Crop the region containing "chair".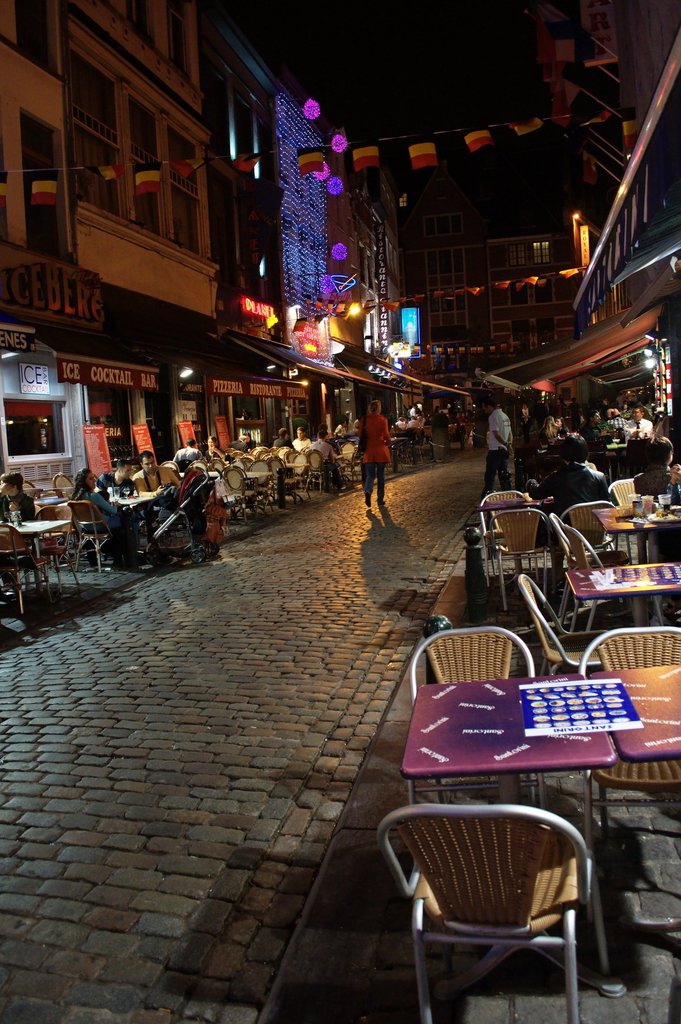
Crop region: bbox(411, 631, 537, 813).
